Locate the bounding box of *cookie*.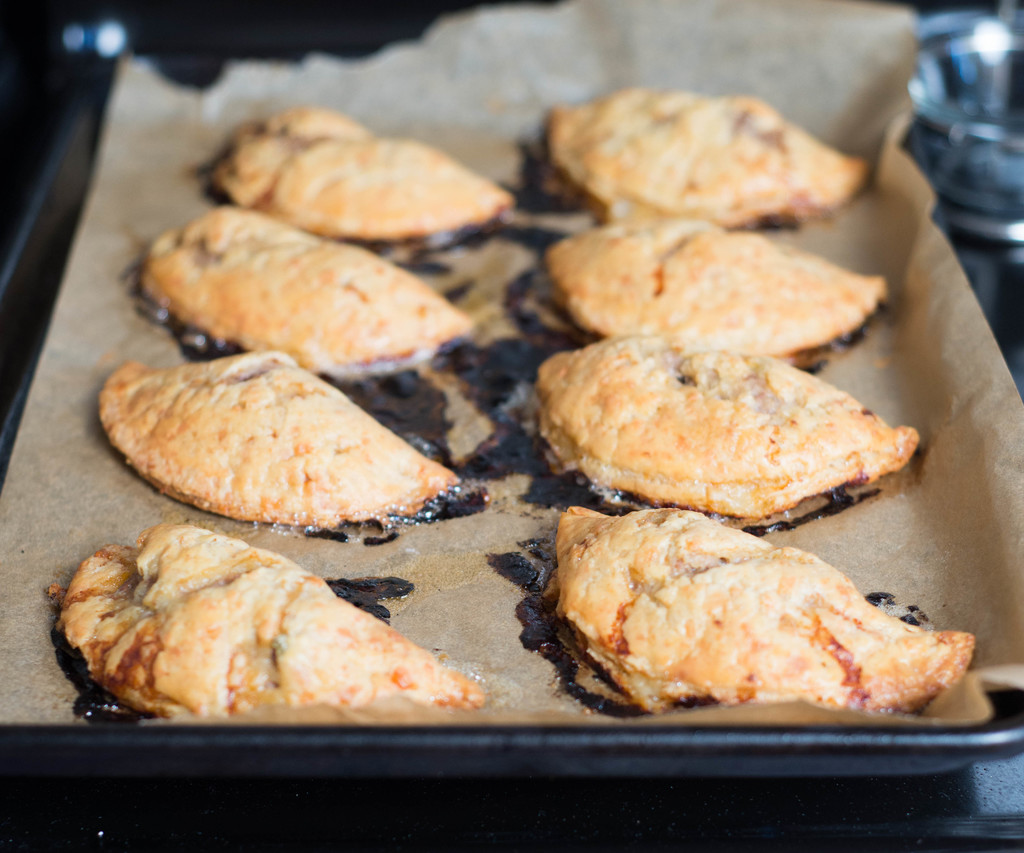
Bounding box: <region>535, 83, 874, 227</region>.
